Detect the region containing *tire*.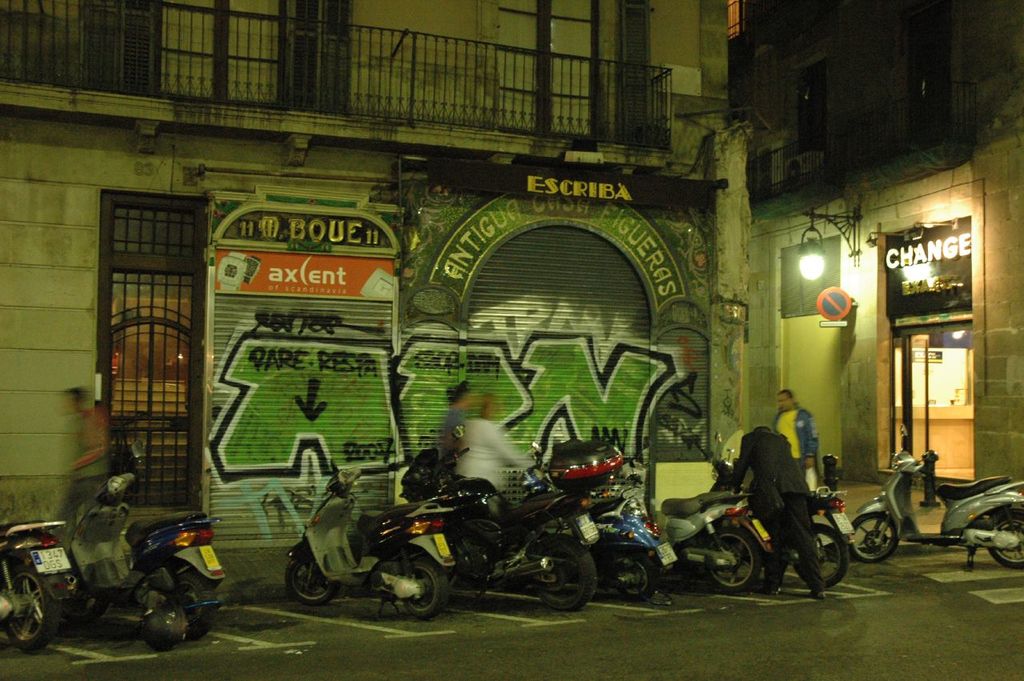
285 559 336 605.
